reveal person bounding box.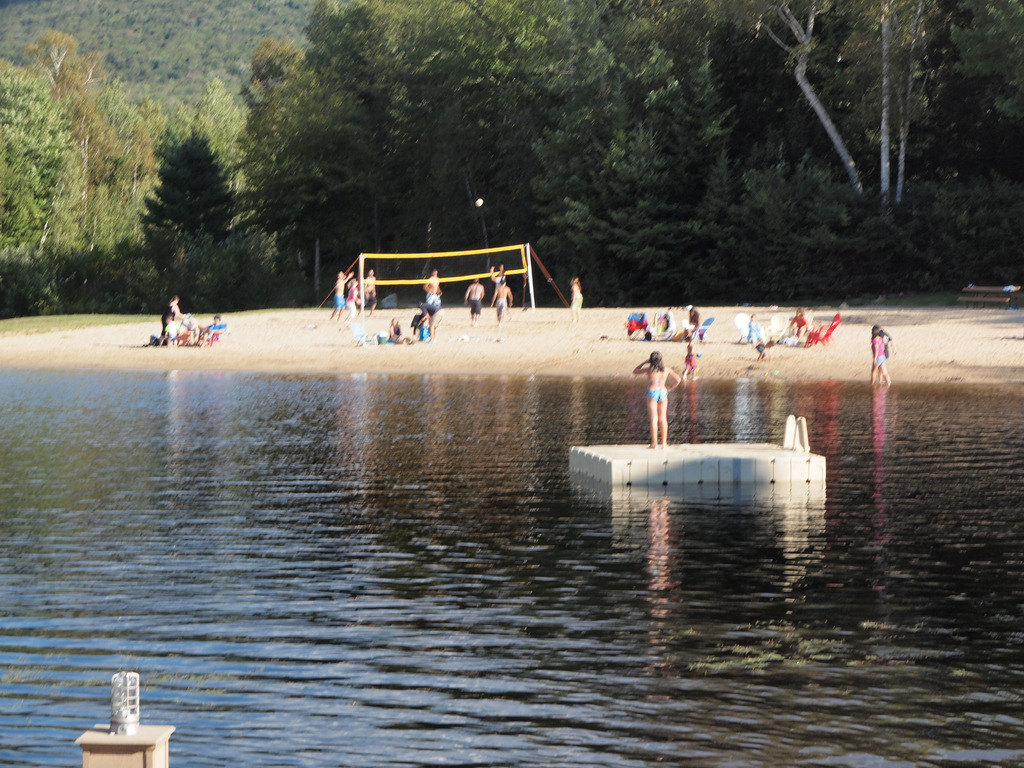
Revealed: (x1=872, y1=323, x2=892, y2=384).
